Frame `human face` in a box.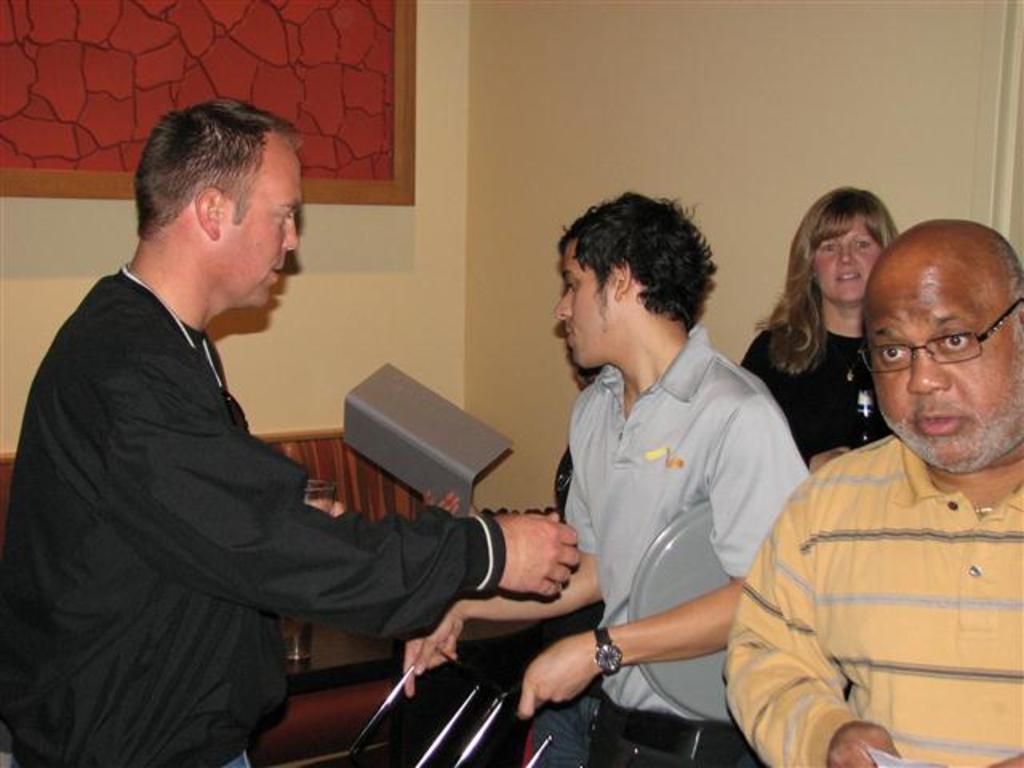
x1=880 y1=259 x2=1014 y2=472.
